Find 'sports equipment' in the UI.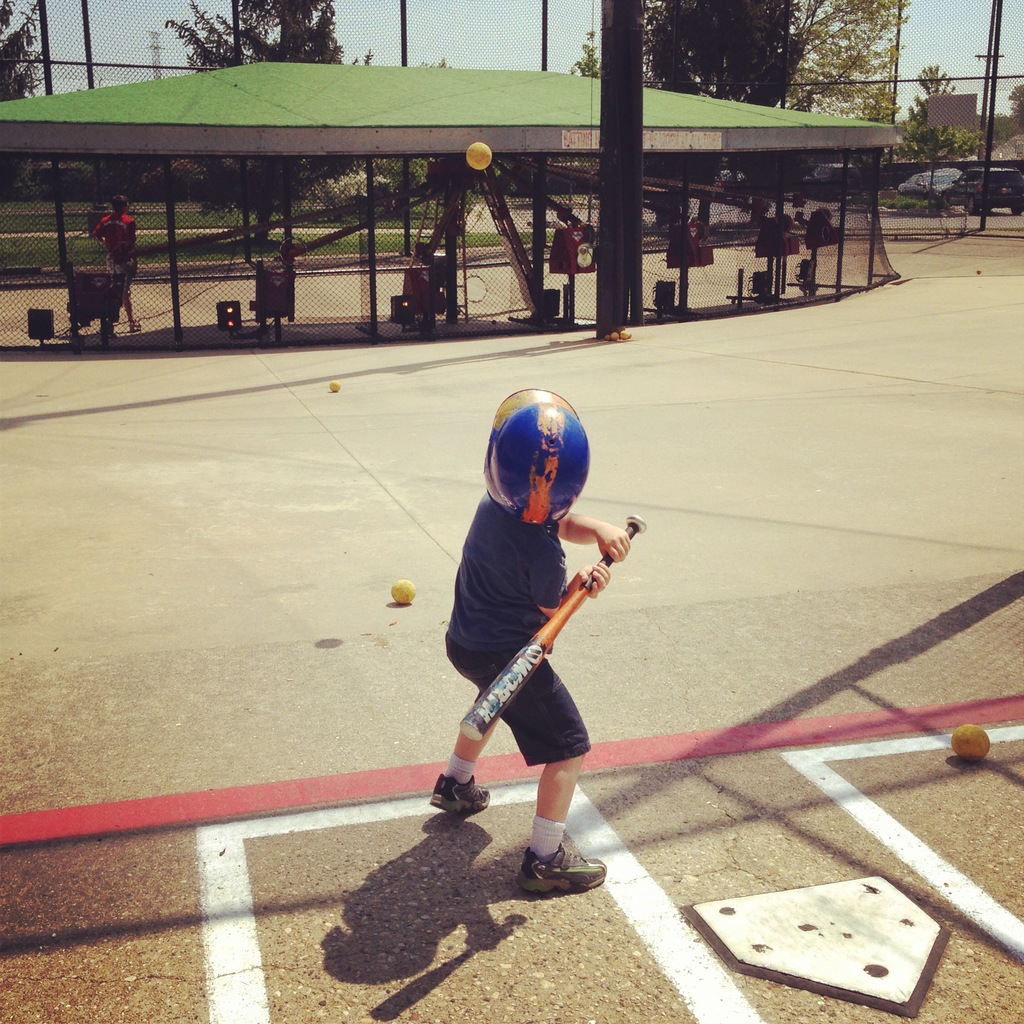
UI element at (x1=328, y1=380, x2=342, y2=392).
